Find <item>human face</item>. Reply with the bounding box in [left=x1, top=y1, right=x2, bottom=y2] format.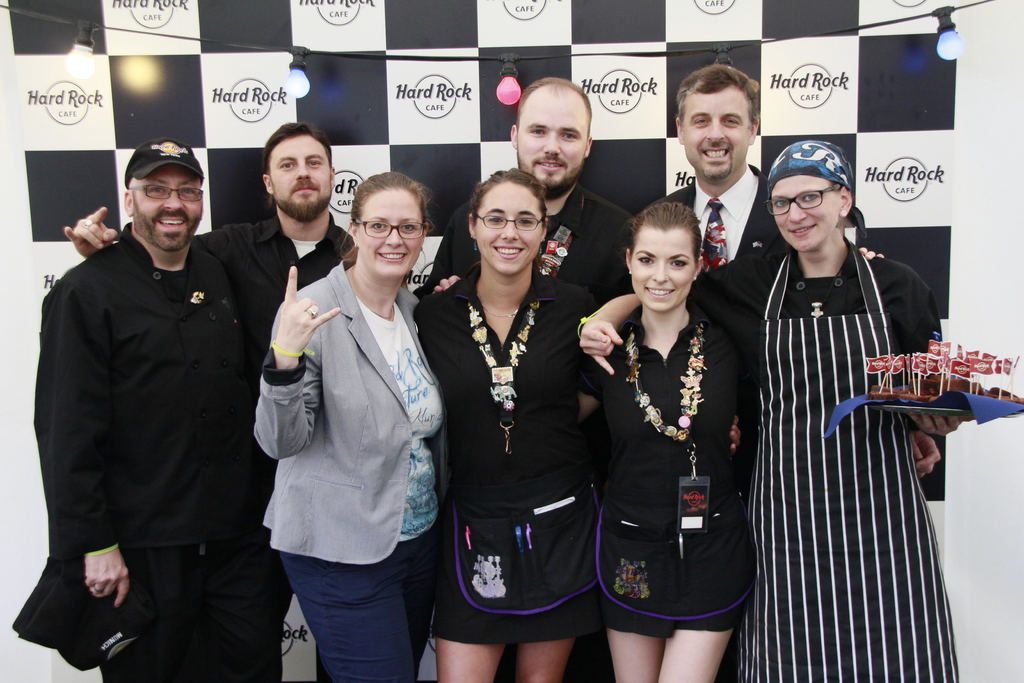
[left=630, top=231, right=699, bottom=315].
